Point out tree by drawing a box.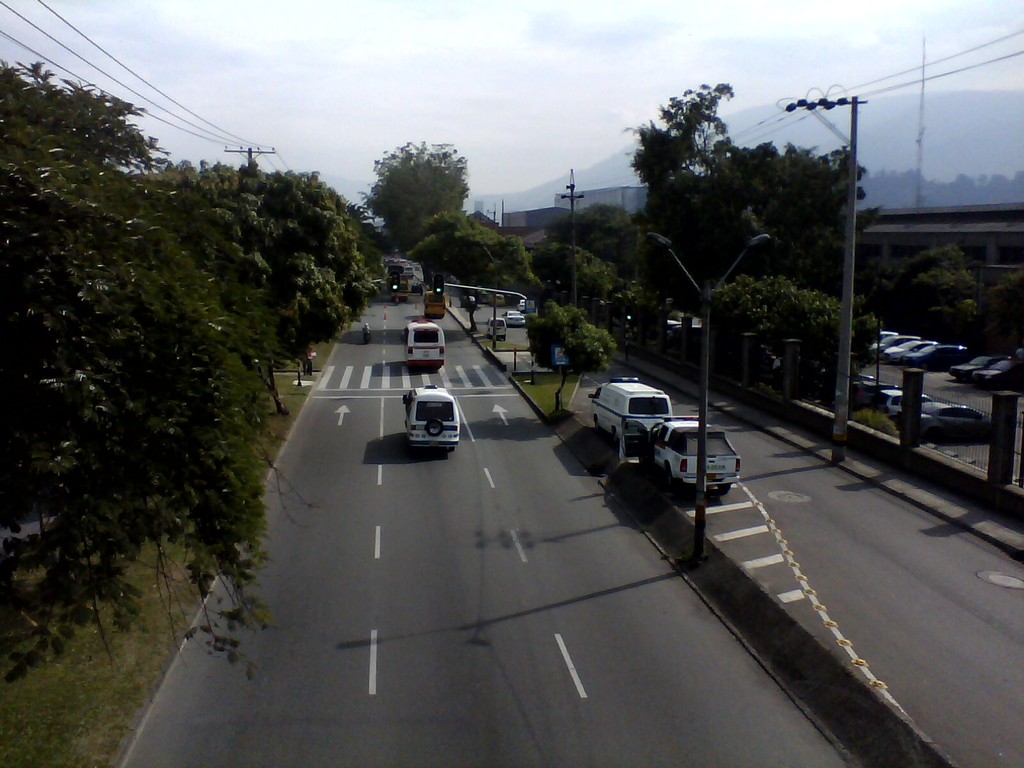
[left=54, top=116, right=291, bottom=698].
